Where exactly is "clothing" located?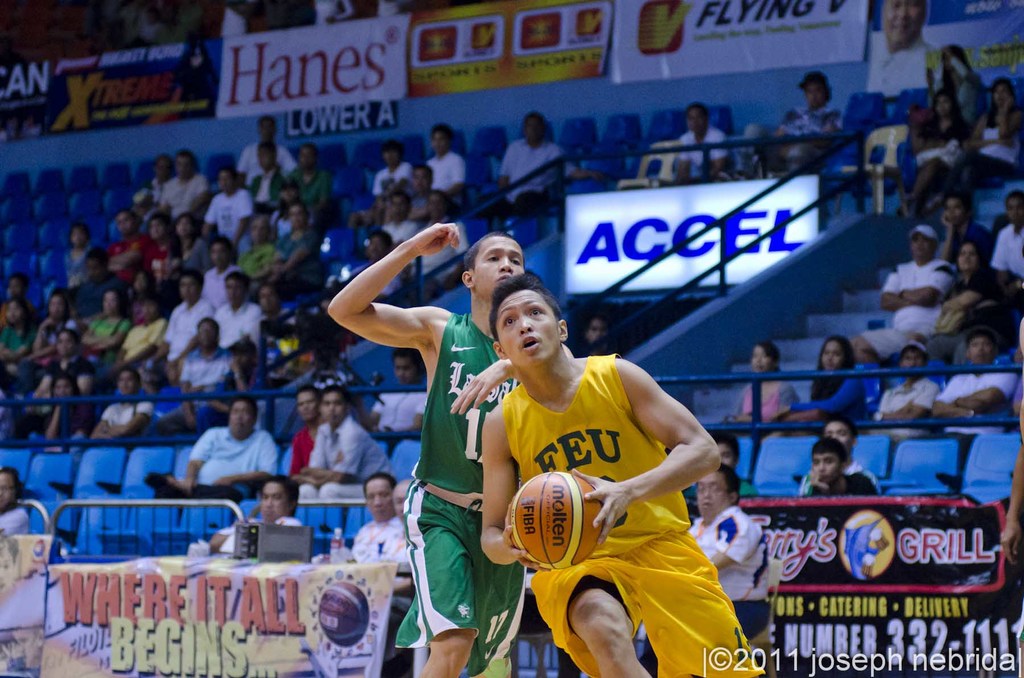
Its bounding box is crop(390, 307, 533, 677).
